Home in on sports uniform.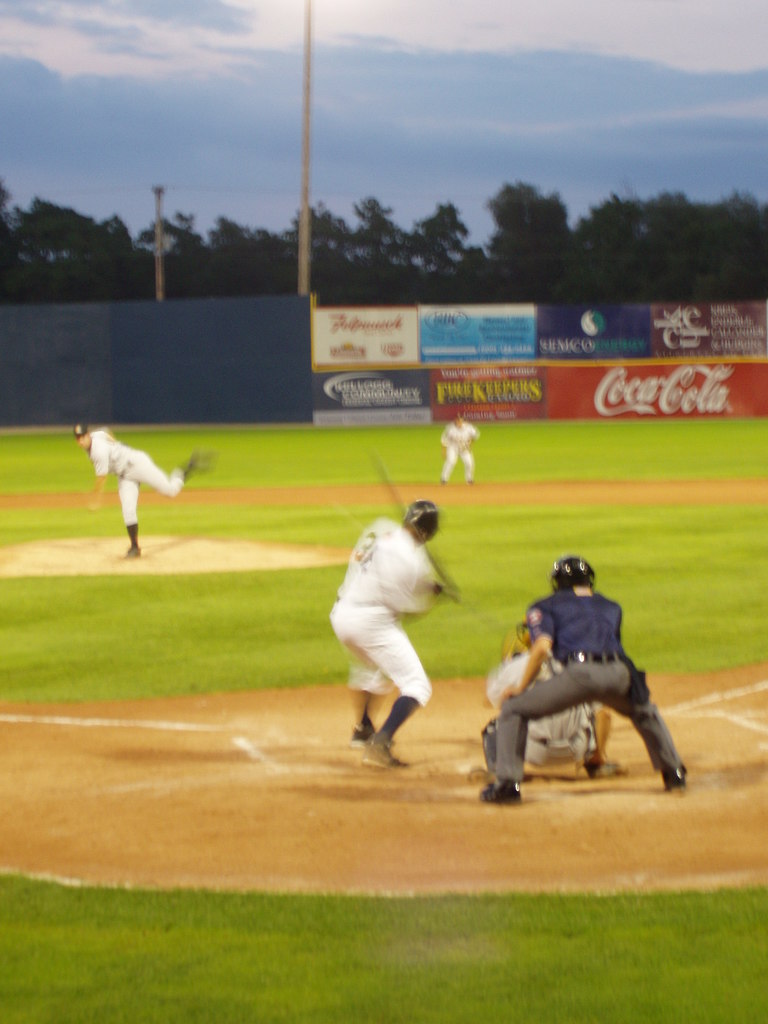
Homed in at bbox=(493, 641, 597, 771).
